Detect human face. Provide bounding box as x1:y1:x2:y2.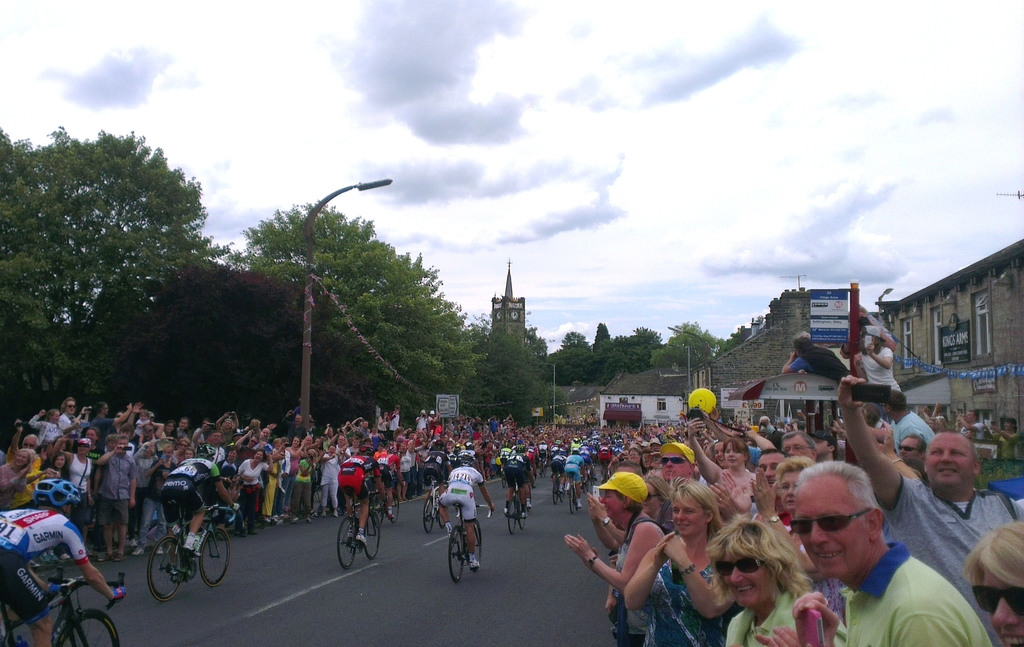
164:422:174:435.
